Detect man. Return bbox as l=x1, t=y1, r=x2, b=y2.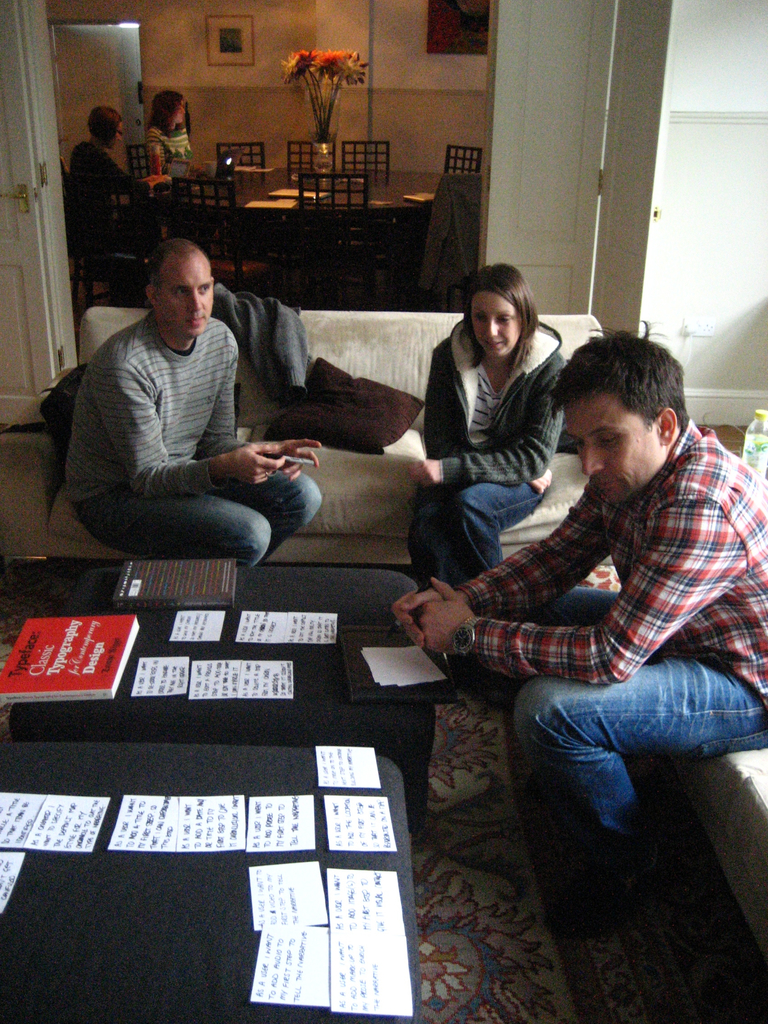
l=389, t=325, r=767, b=923.
